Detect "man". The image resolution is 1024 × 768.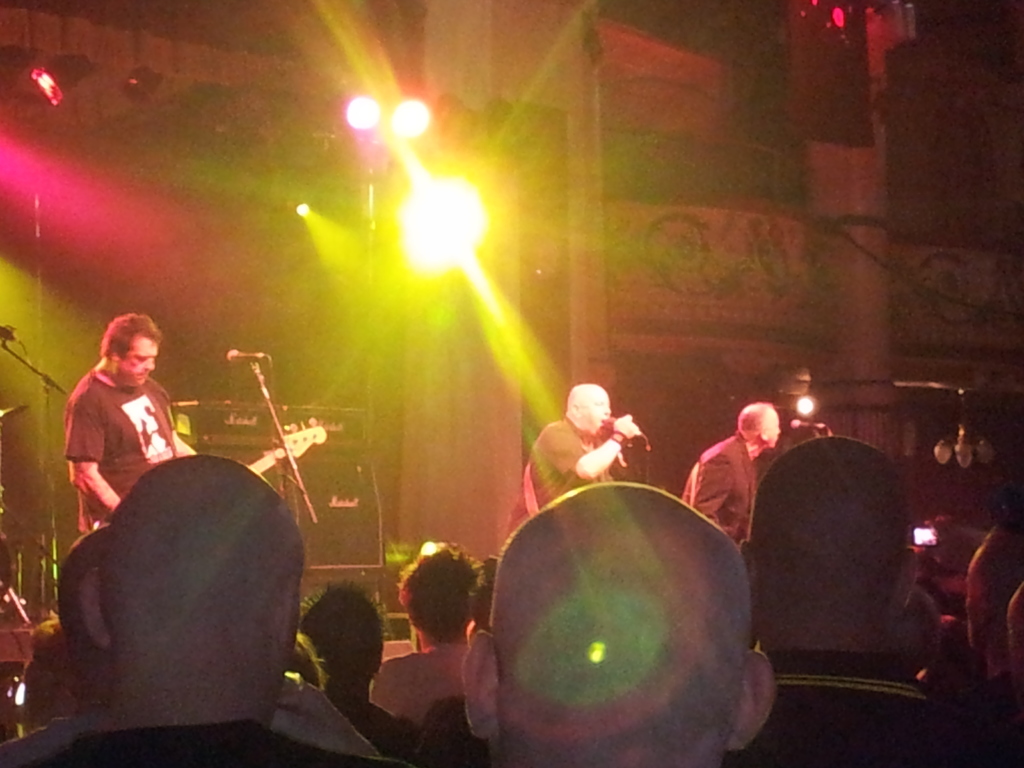
detection(463, 481, 774, 767).
